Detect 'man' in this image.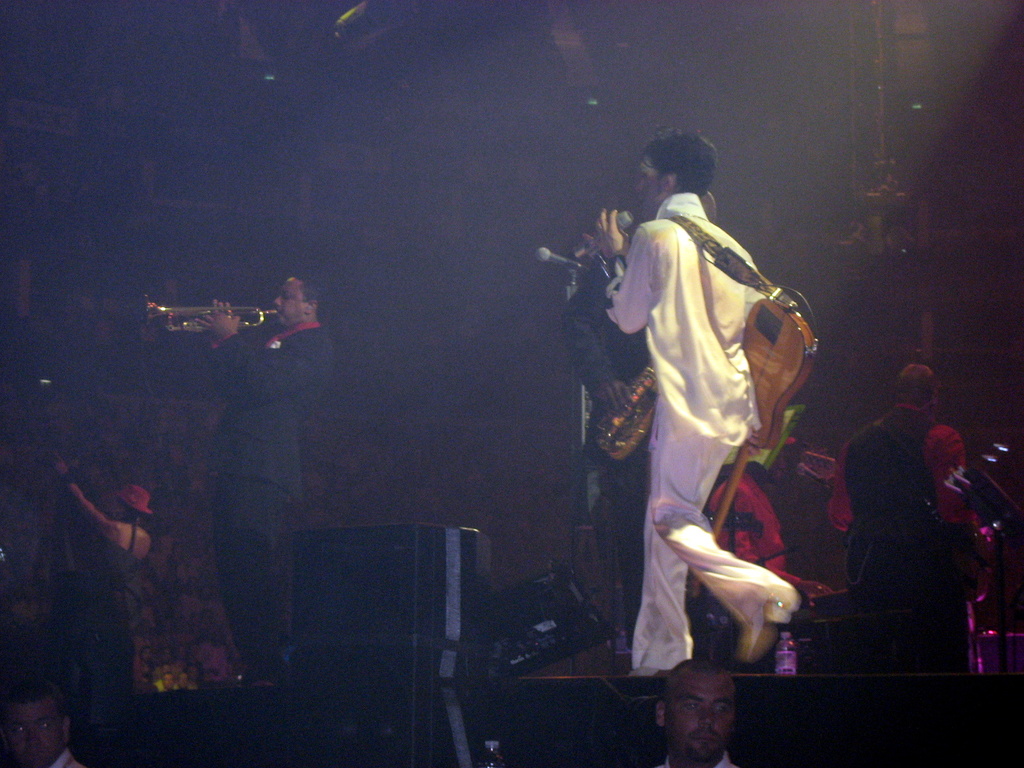
Detection: region(840, 364, 999, 671).
